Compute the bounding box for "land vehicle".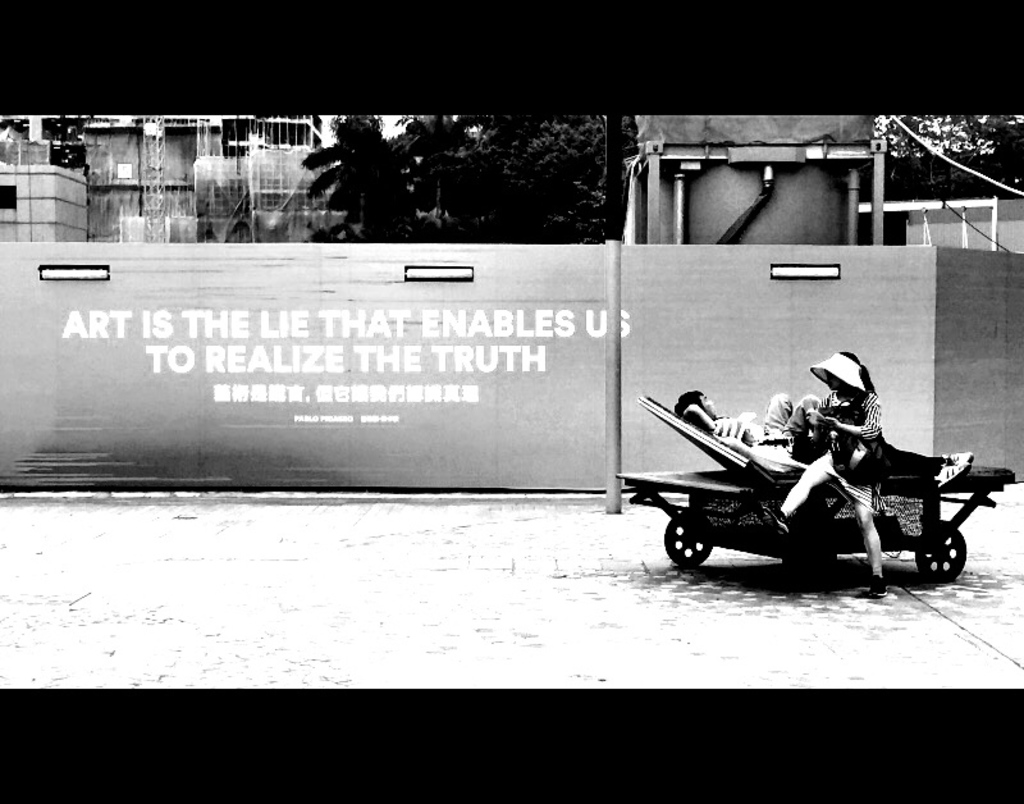
bbox=[710, 361, 982, 577].
